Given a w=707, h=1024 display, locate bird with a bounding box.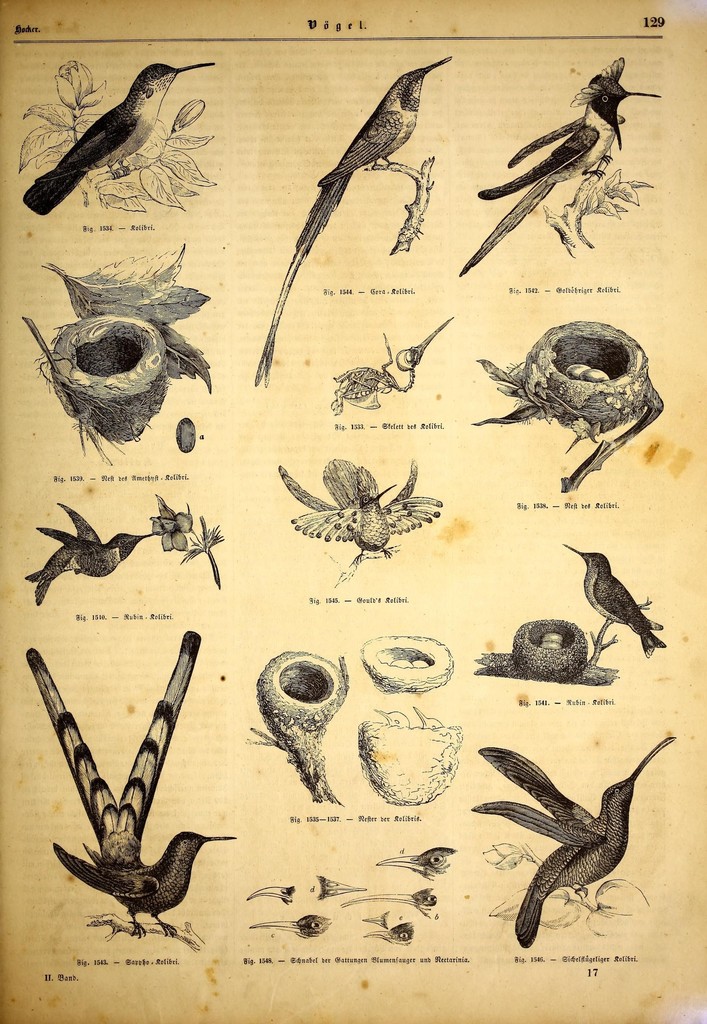
Located: bbox(24, 51, 205, 200).
